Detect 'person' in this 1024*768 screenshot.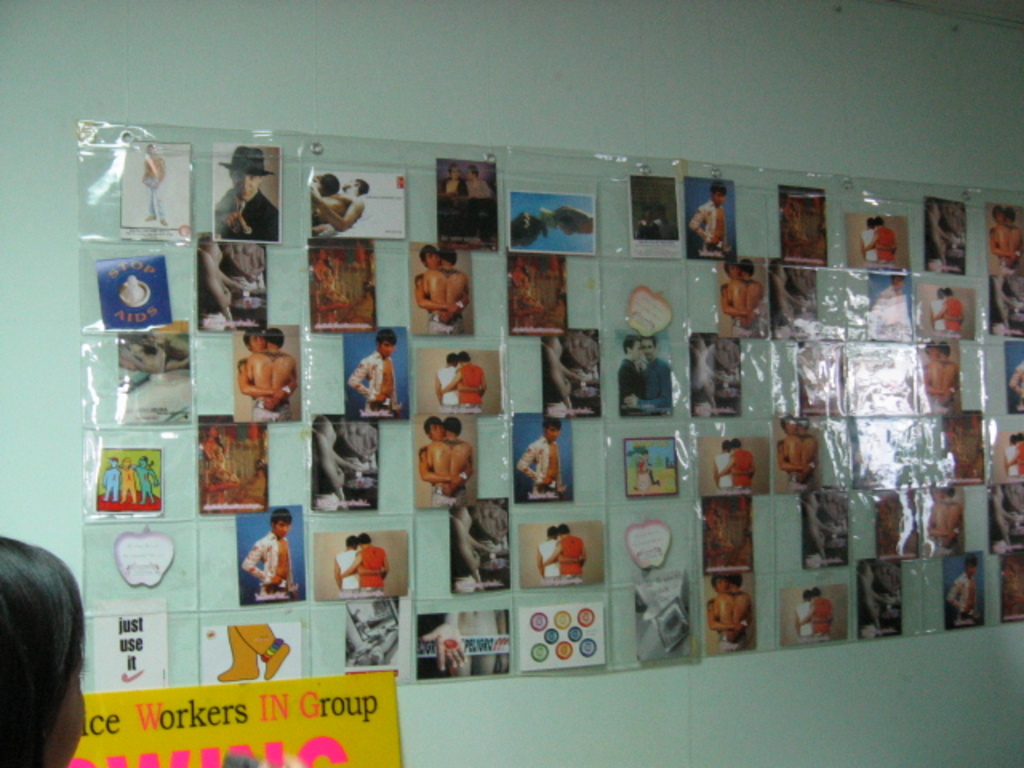
Detection: 869,272,910,334.
